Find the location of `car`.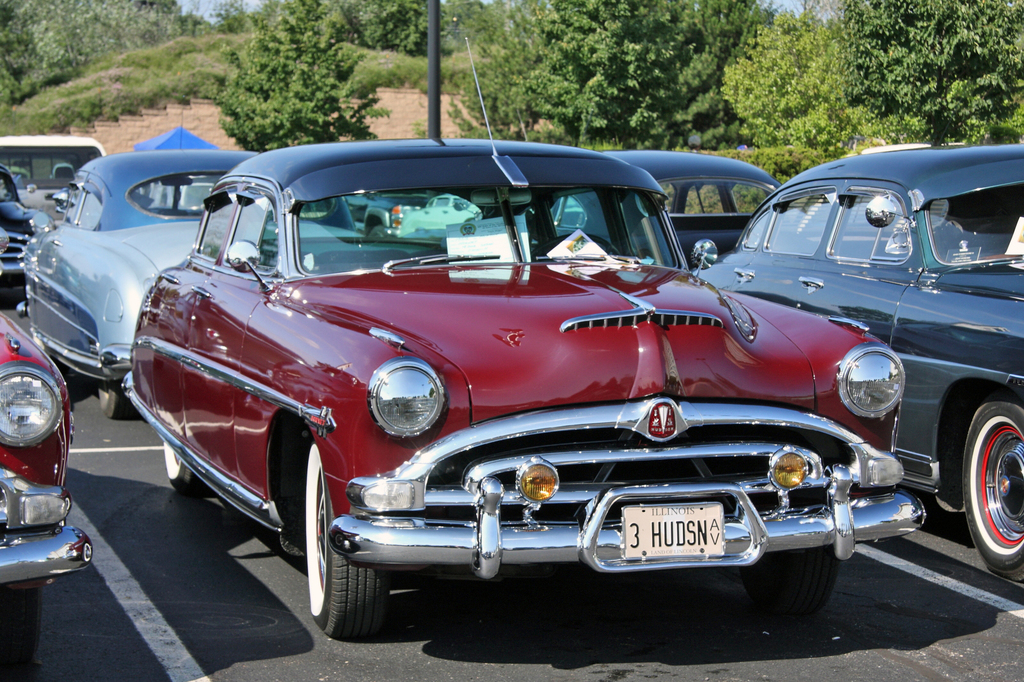
Location: left=548, top=157, right=783, bottom=269.
